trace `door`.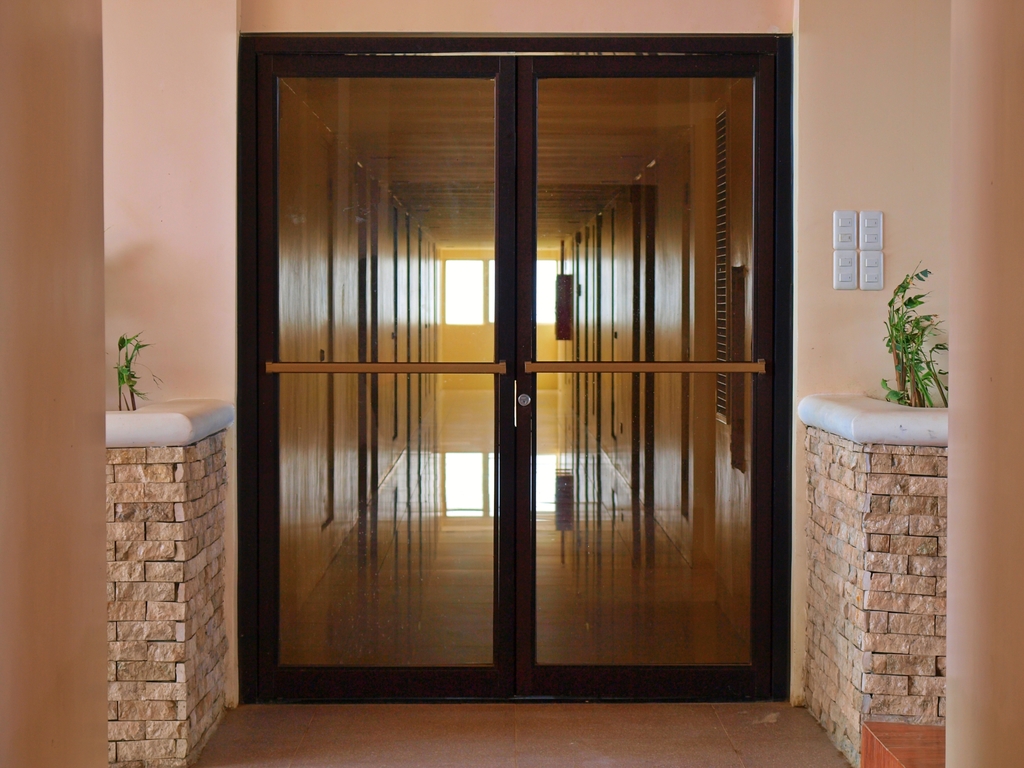
Traced to <bbox>234, 33, 792, 698</bbox>.
